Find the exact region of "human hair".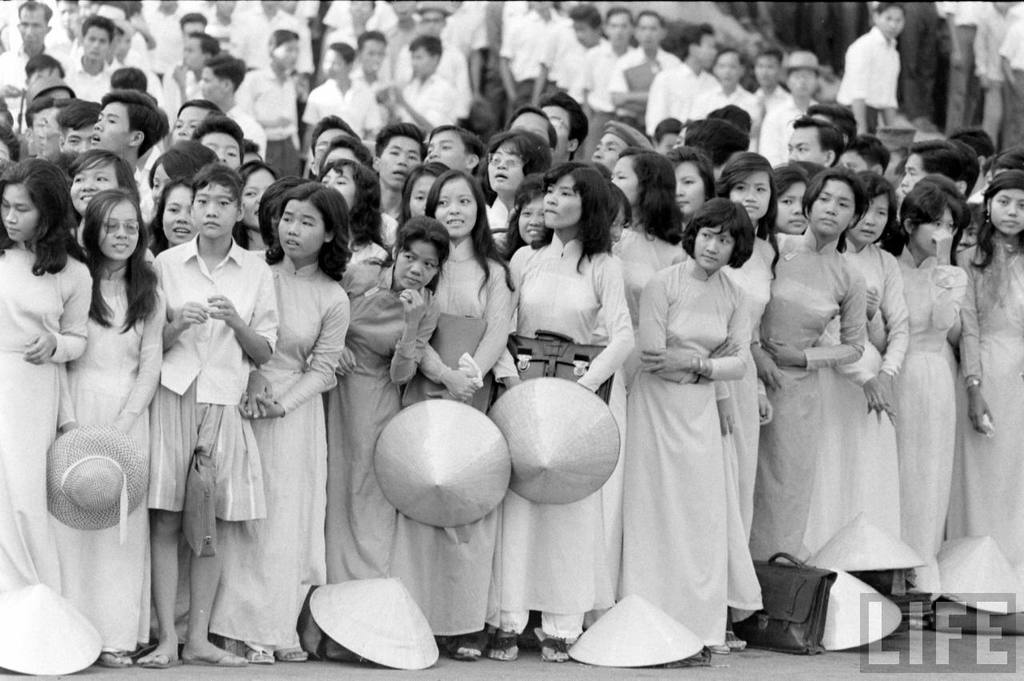
Exact region: bbox(662, 145, 718, 204).
